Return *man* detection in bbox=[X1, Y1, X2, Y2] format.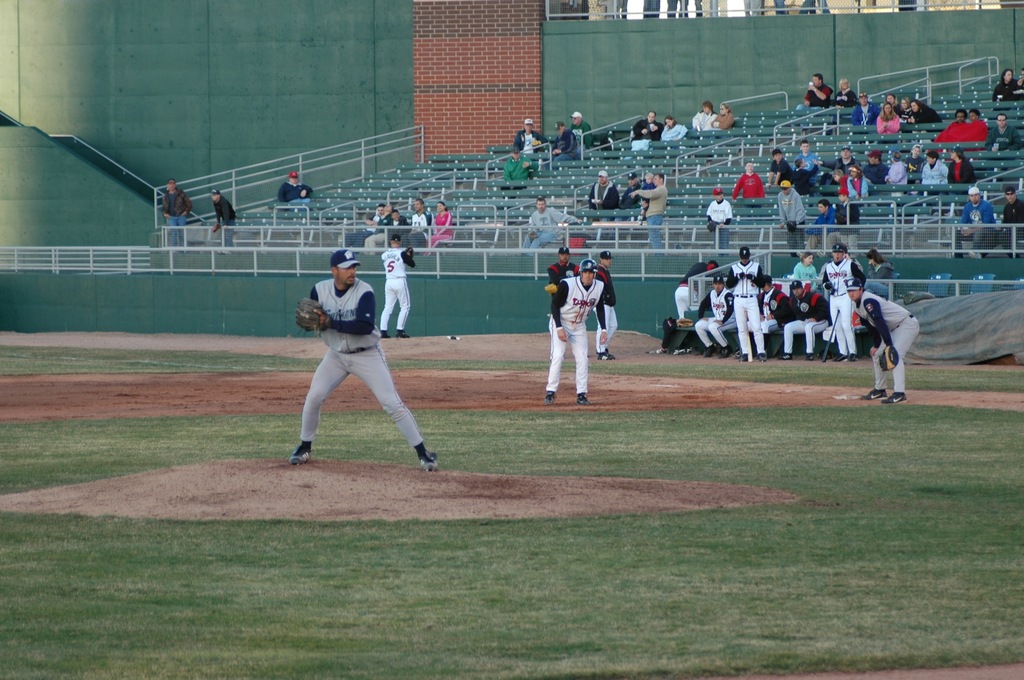
bbox=[968, 186, 1023, 260].
